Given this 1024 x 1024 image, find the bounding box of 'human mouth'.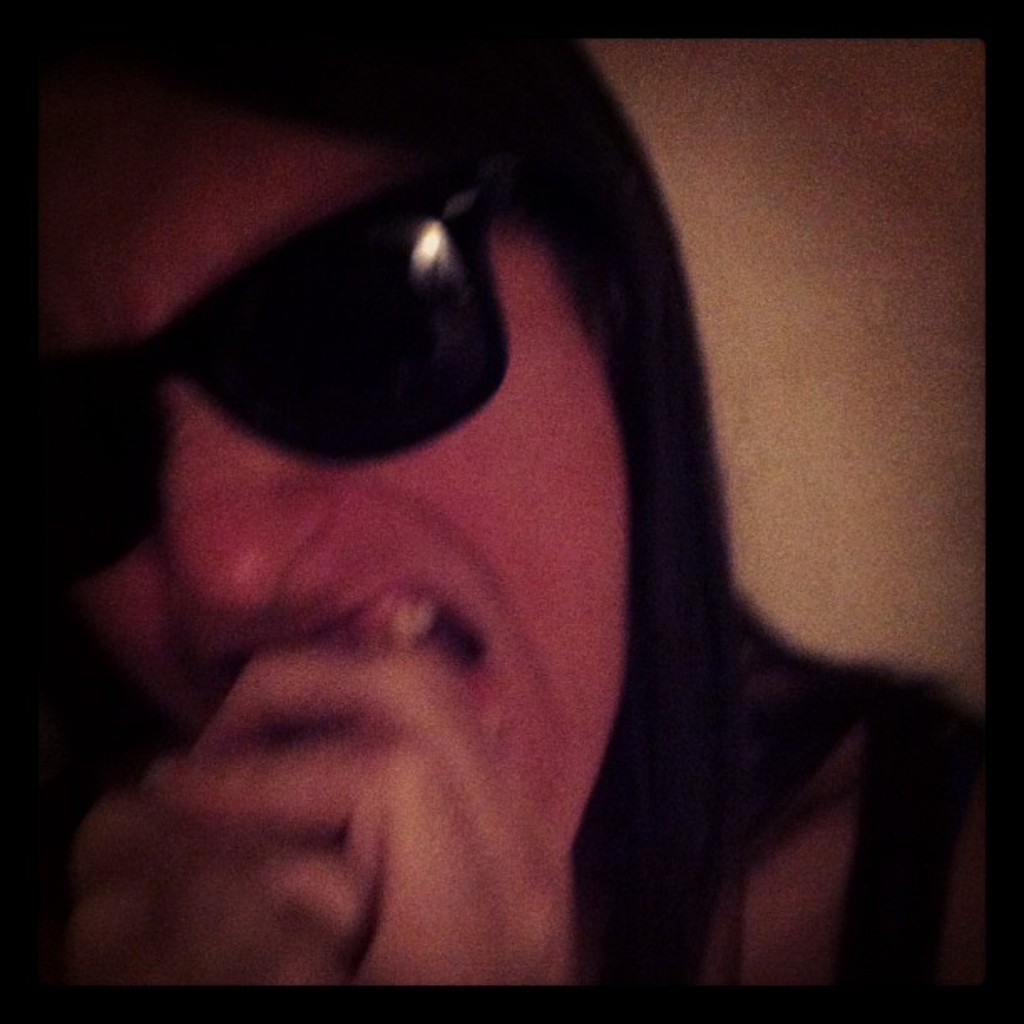
(187,566,489,726).
